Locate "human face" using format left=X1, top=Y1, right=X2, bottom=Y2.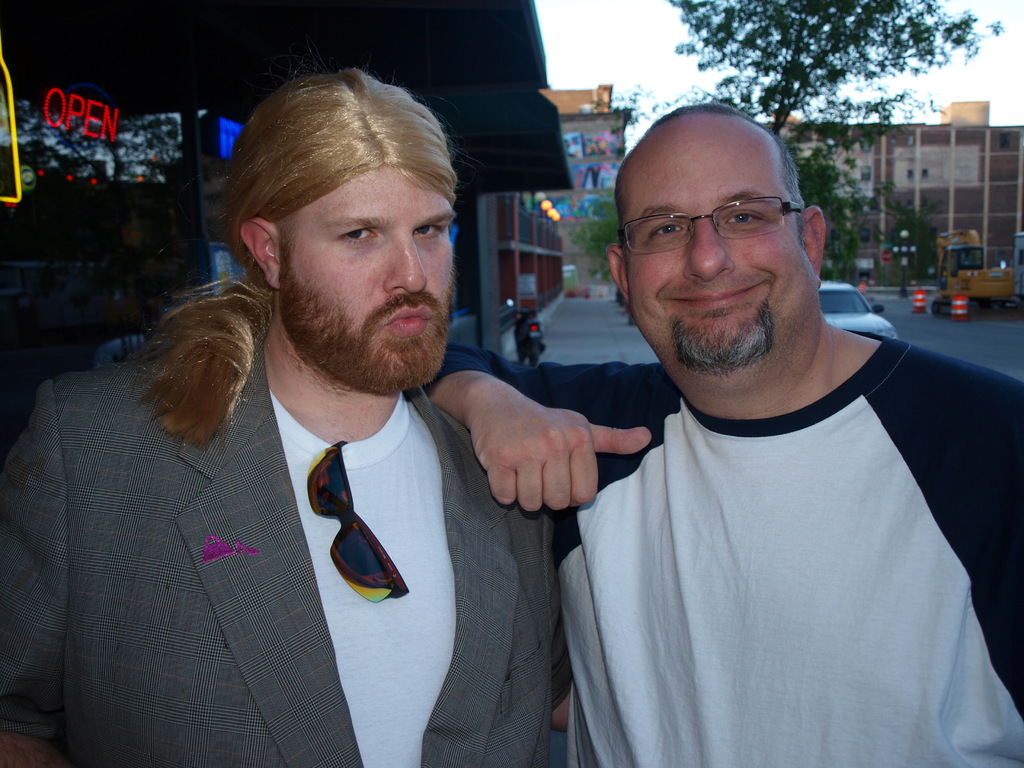
left=280, top=170, right=453, bottom=387.
